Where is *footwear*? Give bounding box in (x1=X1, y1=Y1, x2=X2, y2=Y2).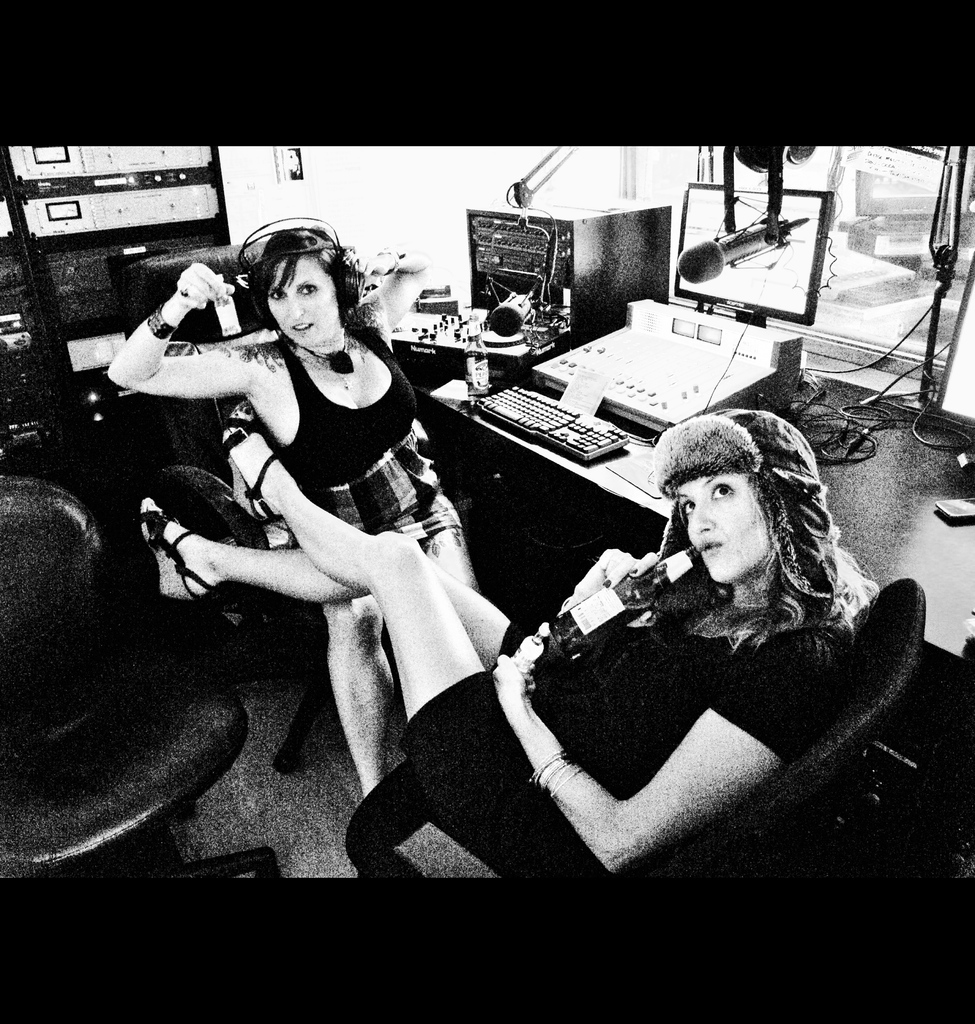
(x1=222, y1=397, x2=294, y2=531).
